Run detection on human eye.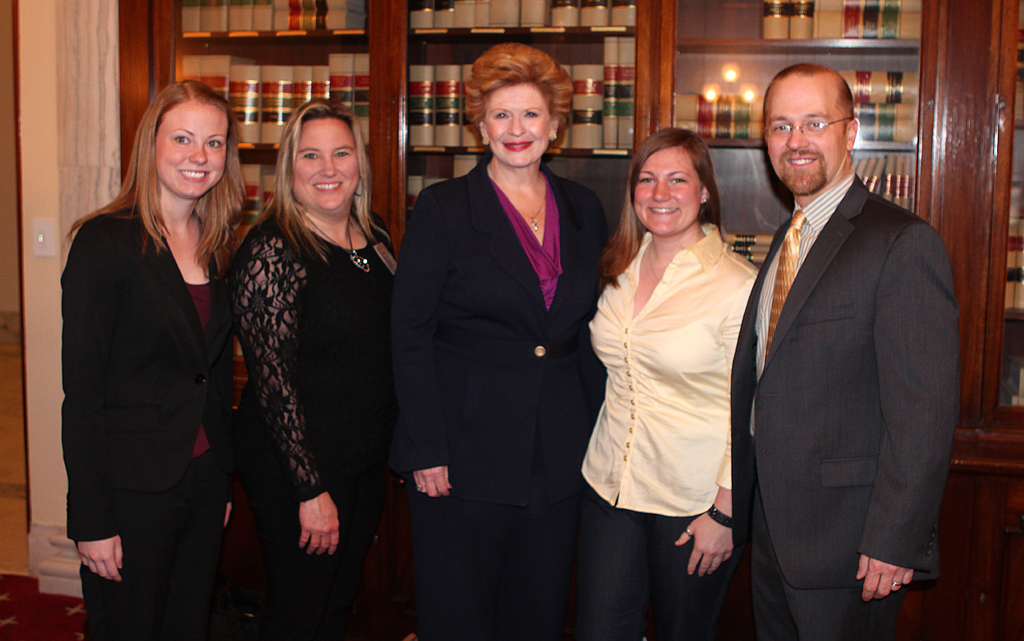
Result: BBox(637, 175, 656, 183).
